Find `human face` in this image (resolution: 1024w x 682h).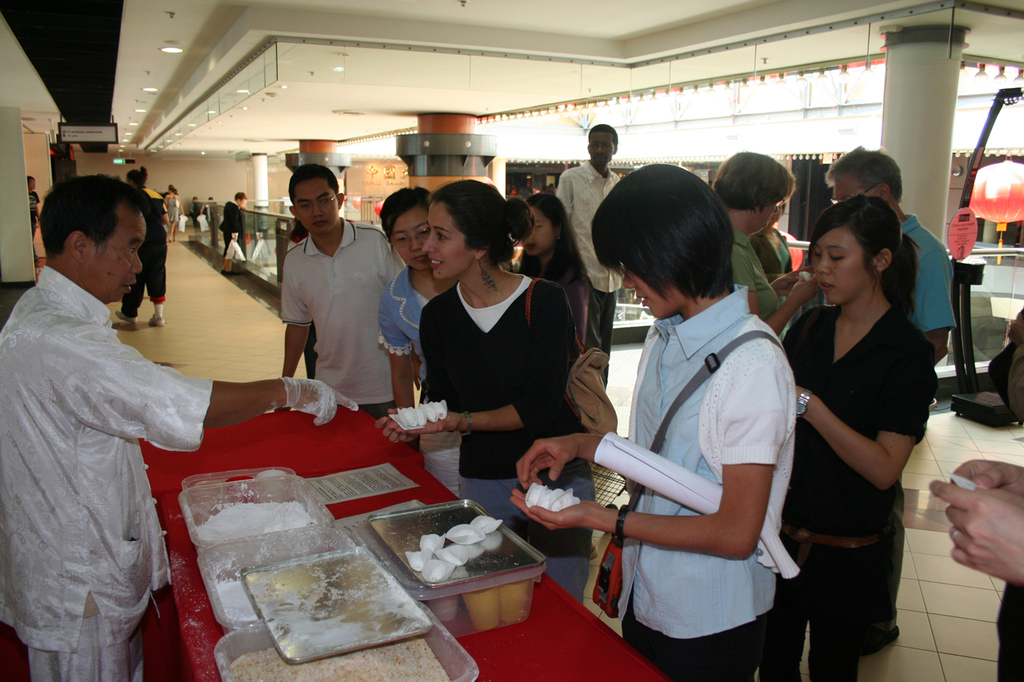
pyautogui.locateOnScreen(86, 212, 148, 299).
